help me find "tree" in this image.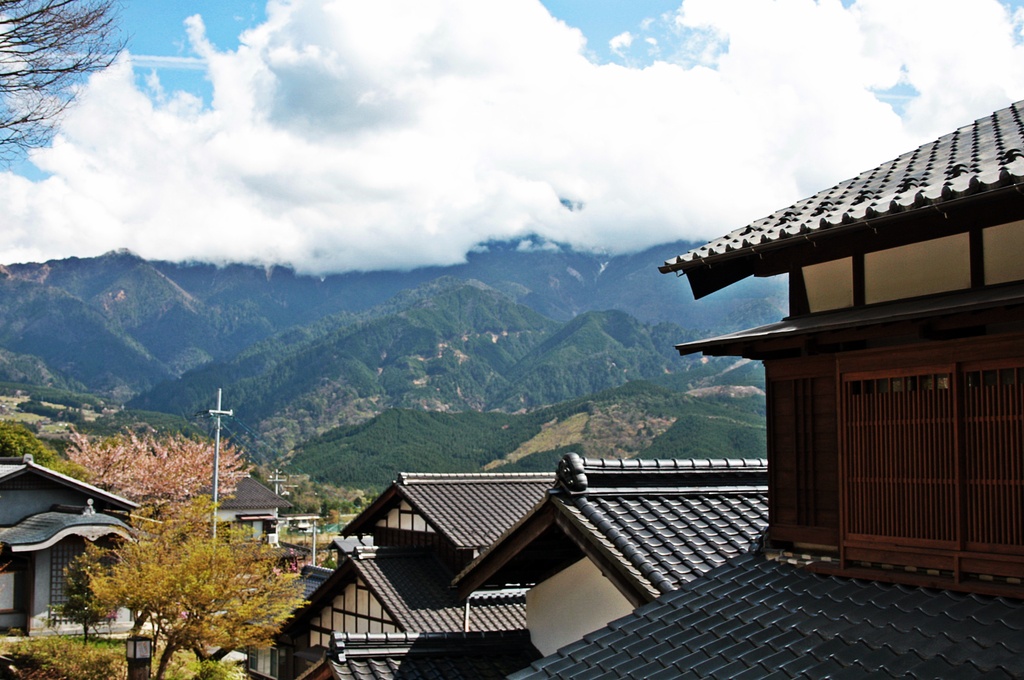
Found it: {"left": 0, "top": 0, "right": 138, "bottom": 166}.
